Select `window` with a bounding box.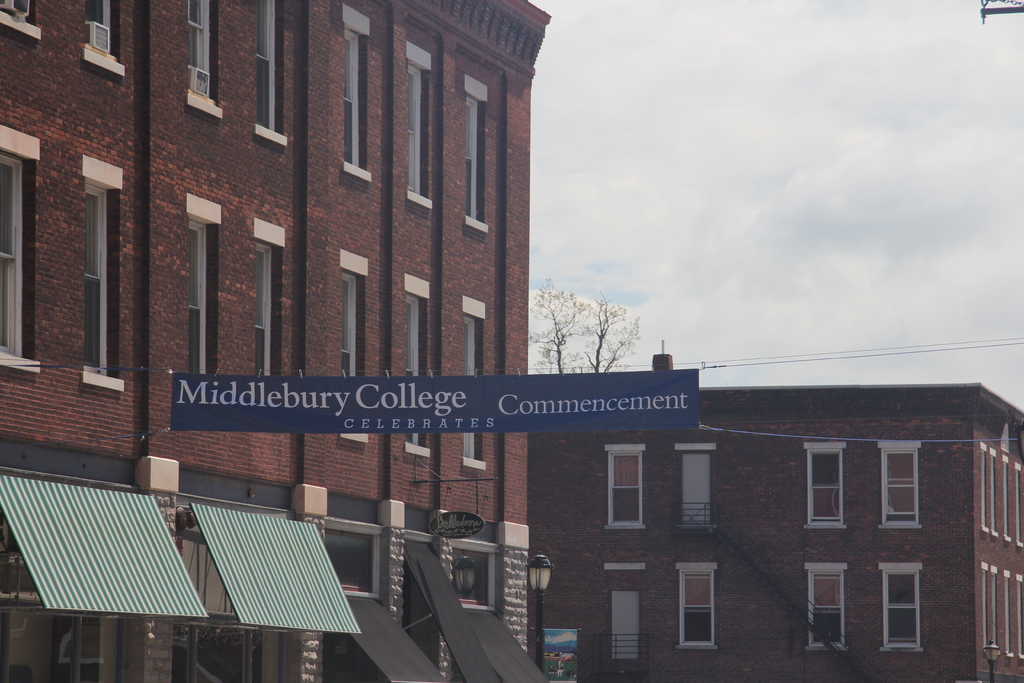
detection(186, 193, 220, 378).
